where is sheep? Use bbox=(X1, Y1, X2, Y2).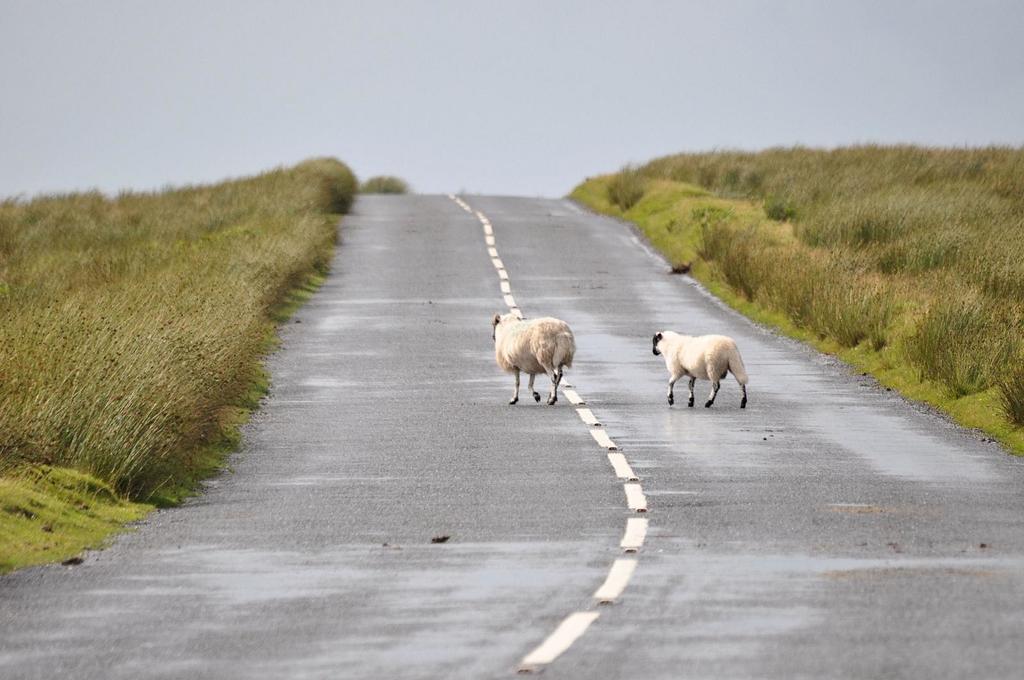
bbox=(492, 313, 575, 404).
